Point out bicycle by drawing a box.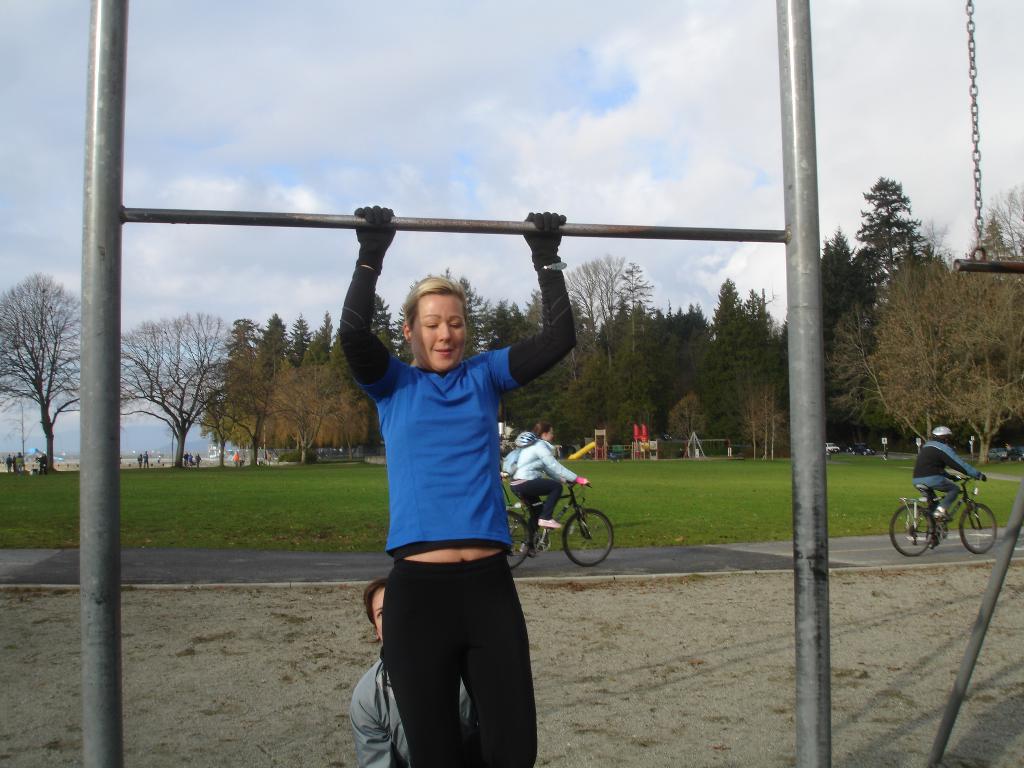
x1=501 y1=482 x2=616 y2=570.
